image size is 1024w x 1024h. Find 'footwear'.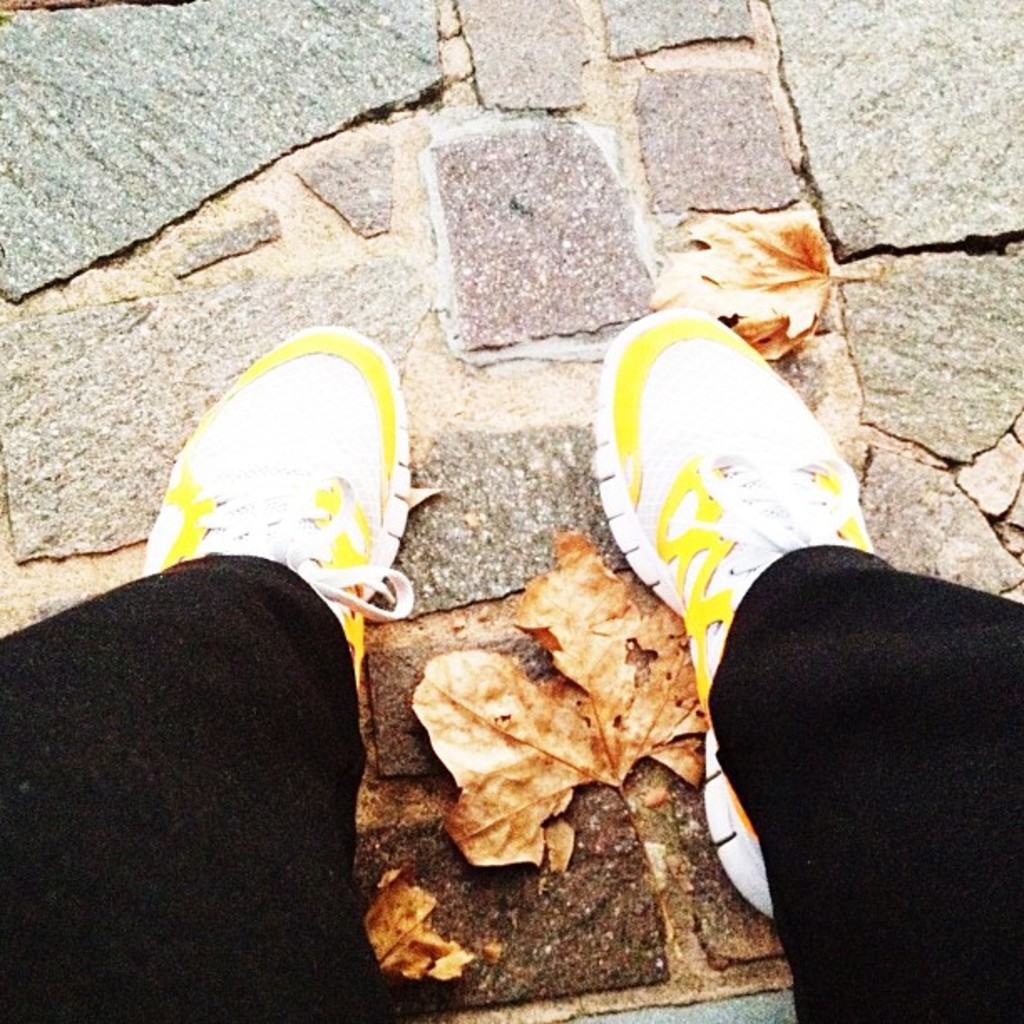
[left=589, top=301, right=880, bottom=925].
